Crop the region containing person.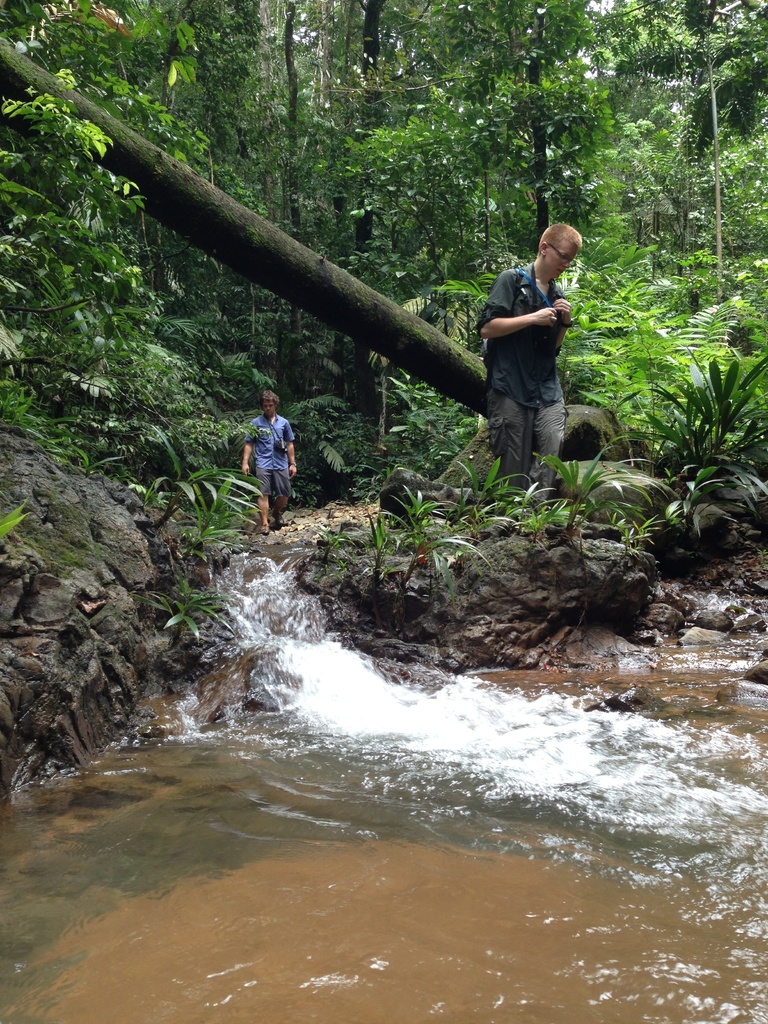
Crop region: (474,220,586,501).
